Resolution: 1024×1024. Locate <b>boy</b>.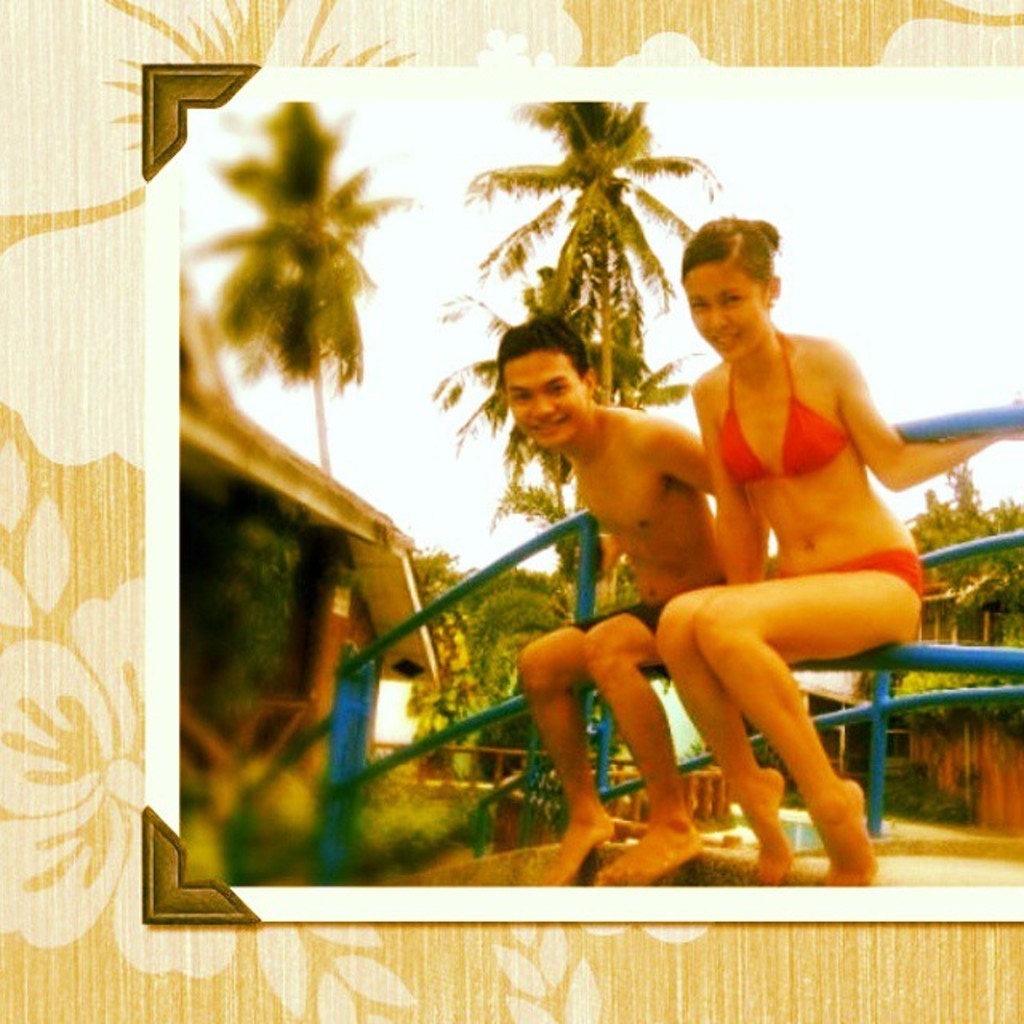
[x1=490, y1=317, x2=752, y2=890].
